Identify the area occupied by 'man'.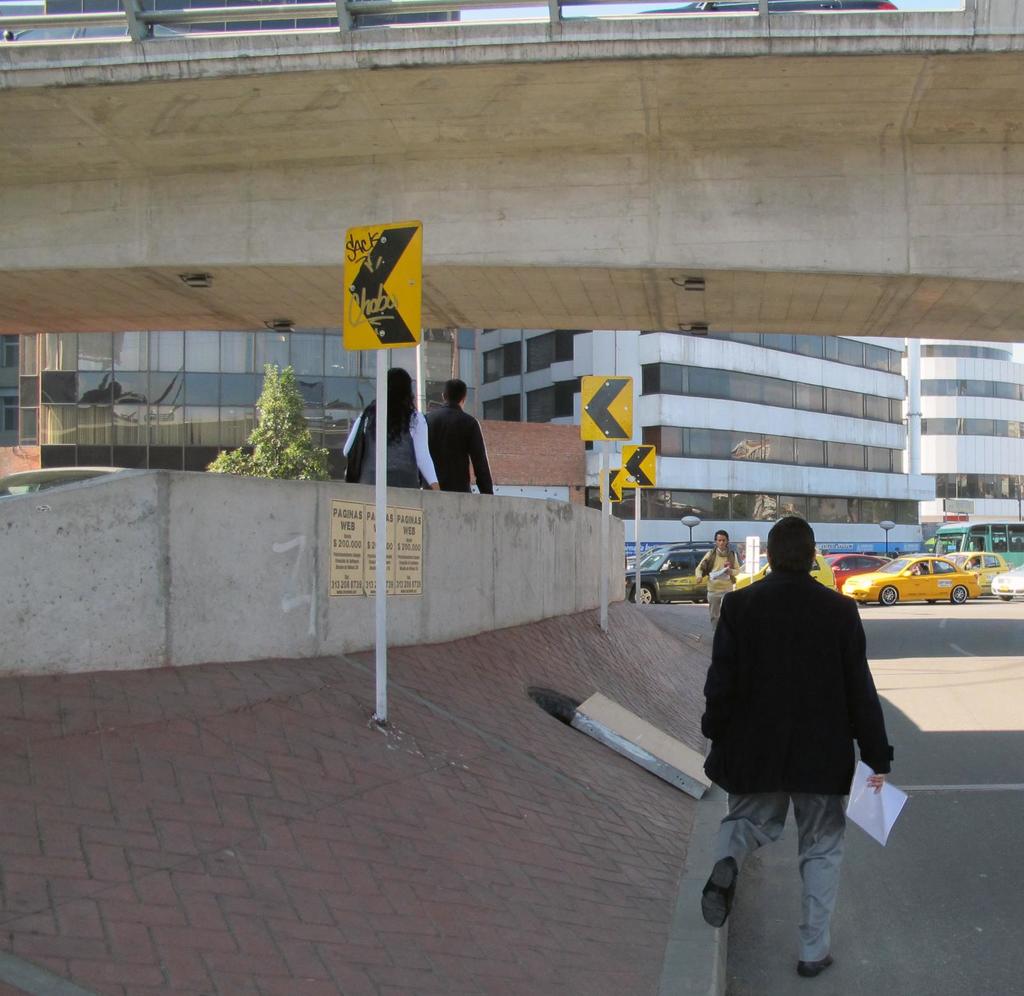
Area: Rect(424, 374, 496, 501).
